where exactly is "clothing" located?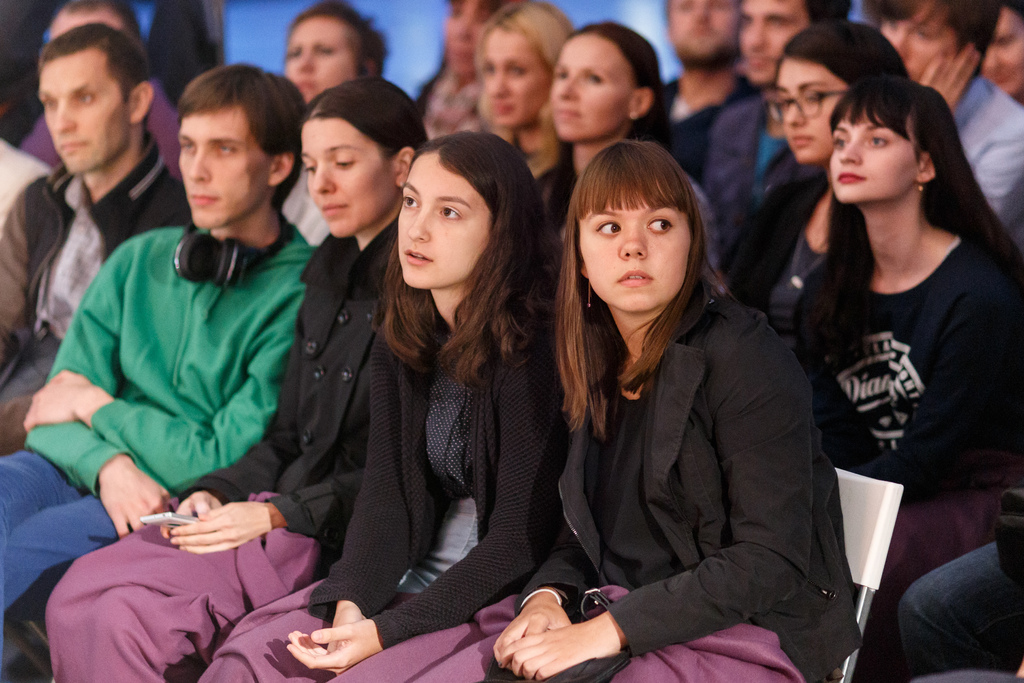
Its bounding box is x1=897 y1=497 x2=1023 y2=678.
